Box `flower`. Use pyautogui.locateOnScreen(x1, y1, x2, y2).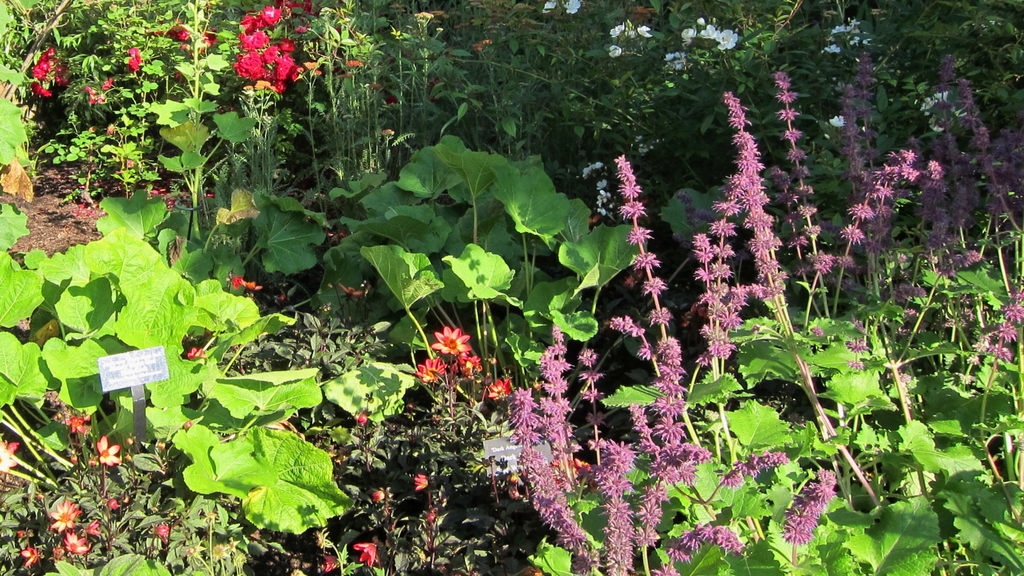
pyautogui.locateOnScreen(538, 0, 557, 11).
